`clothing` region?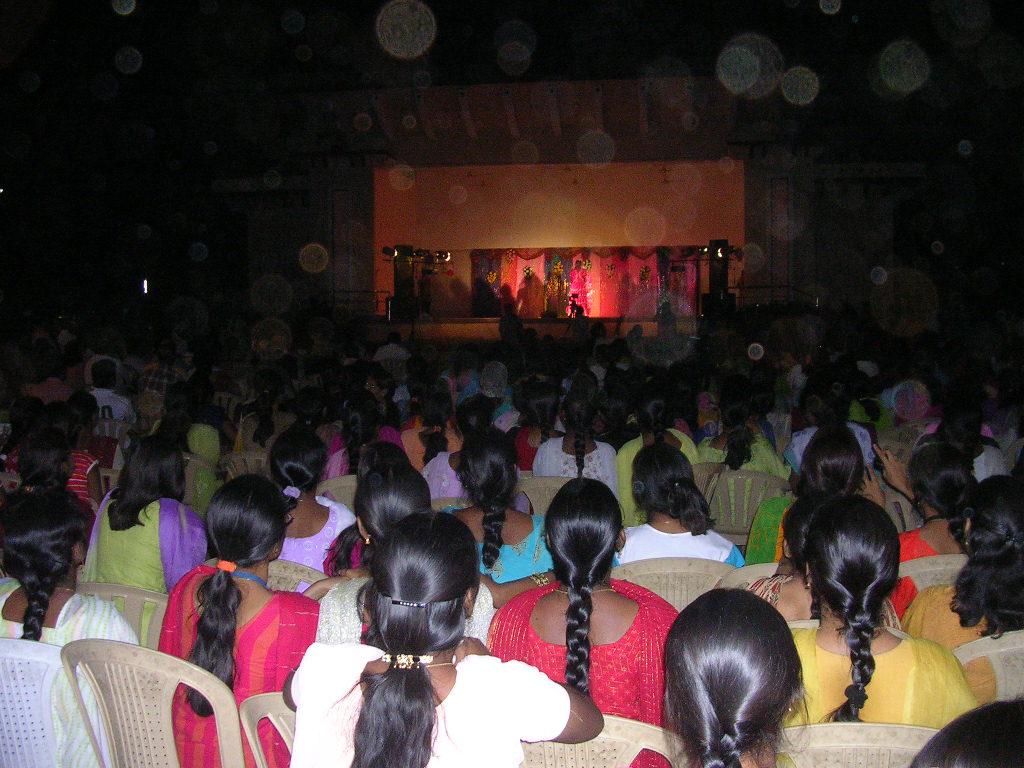
region(441, 507, 563, 585)
